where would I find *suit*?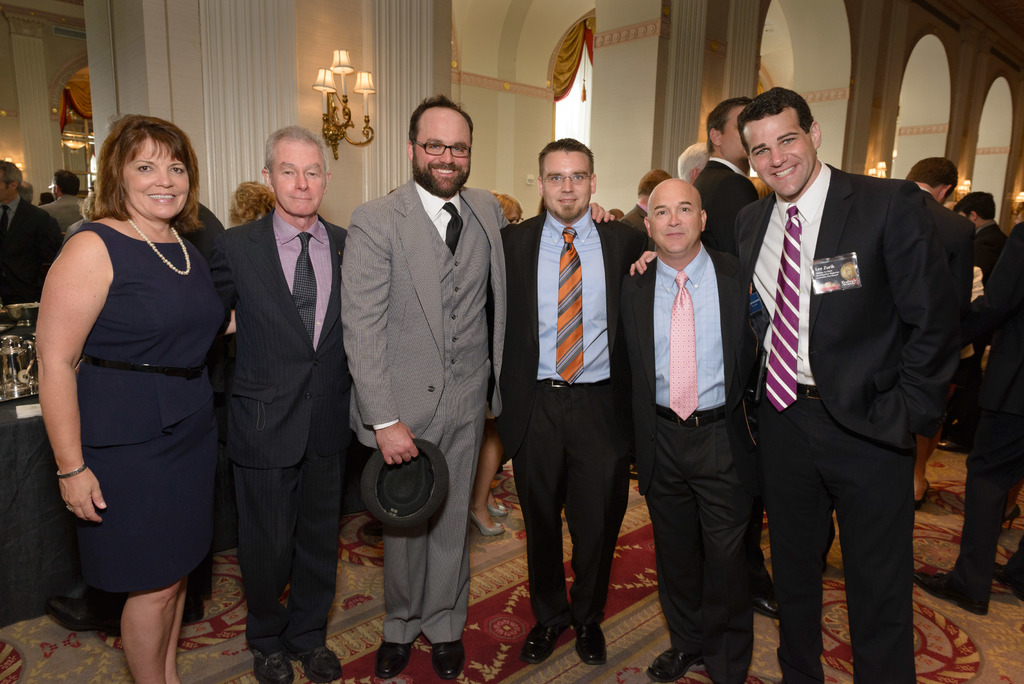
At bbox(950, 218, 1023, 597).
